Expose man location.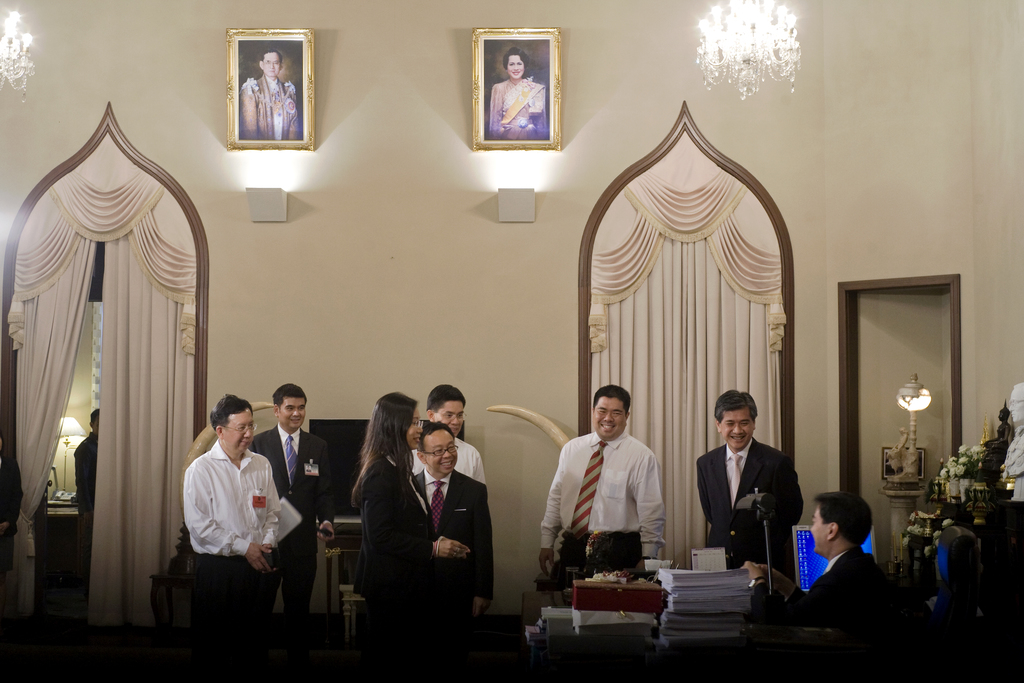
Exposed at 693/389/804/580.
